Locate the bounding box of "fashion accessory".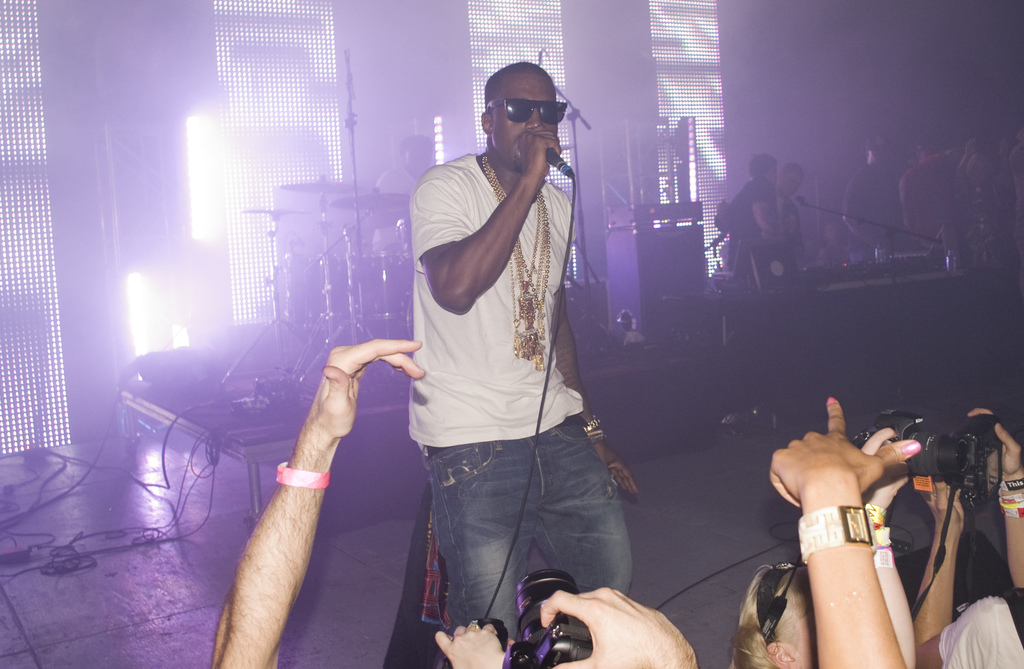
Bounding box: (871,526,890,542).
